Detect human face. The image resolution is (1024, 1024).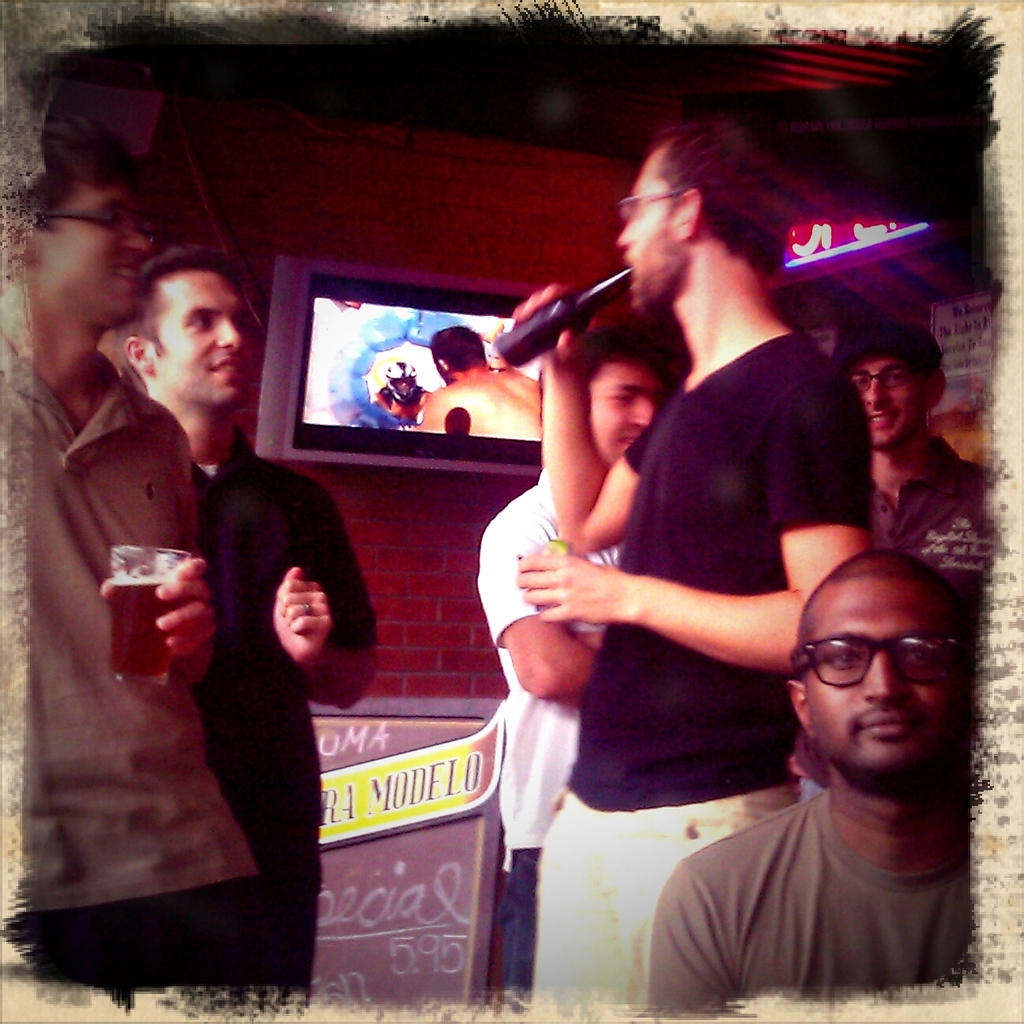
<bbox>607, 142, 681, 307</bbox>.
